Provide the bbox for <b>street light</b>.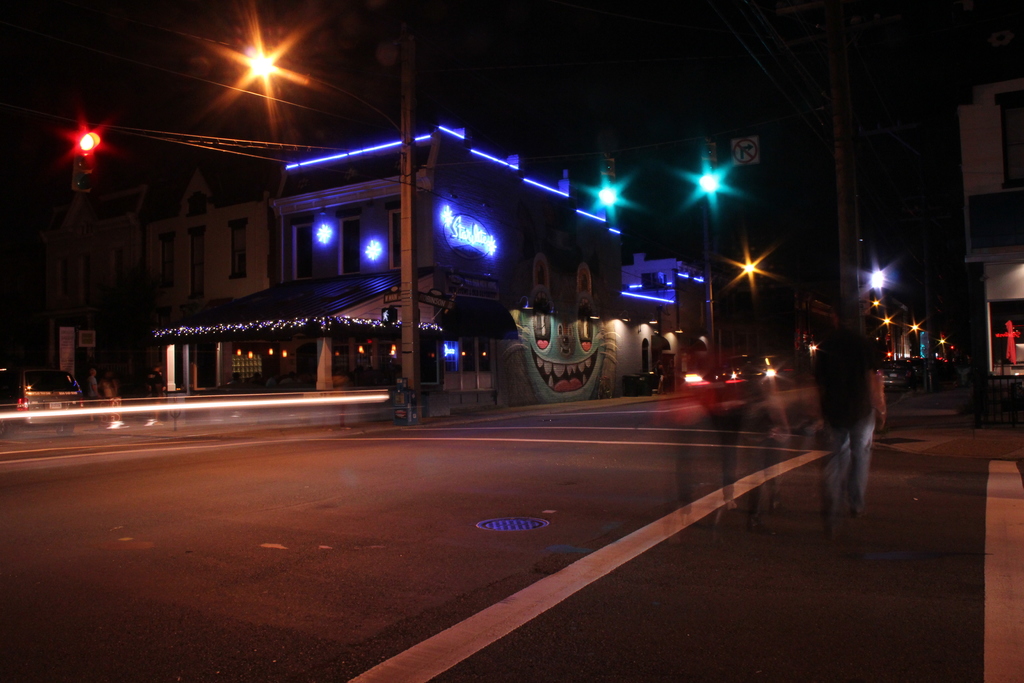
region(678, 153, 727, 367).
